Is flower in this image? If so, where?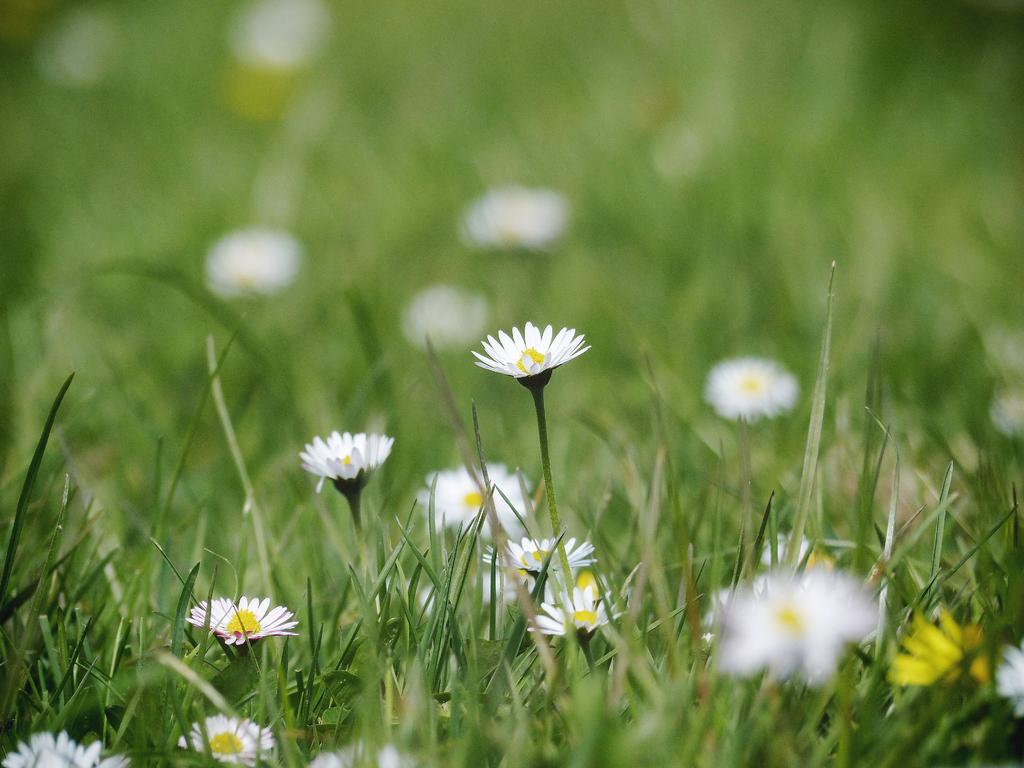
Yes, at box(718, 561, 890, 688).
